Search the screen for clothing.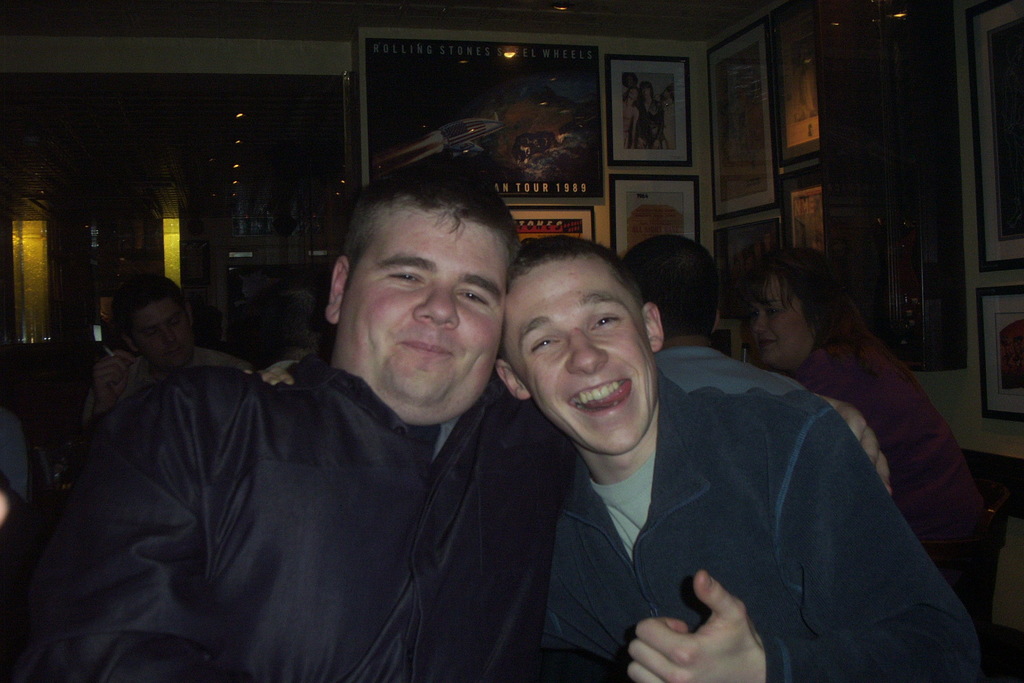
Found at 469,293,984,682.
